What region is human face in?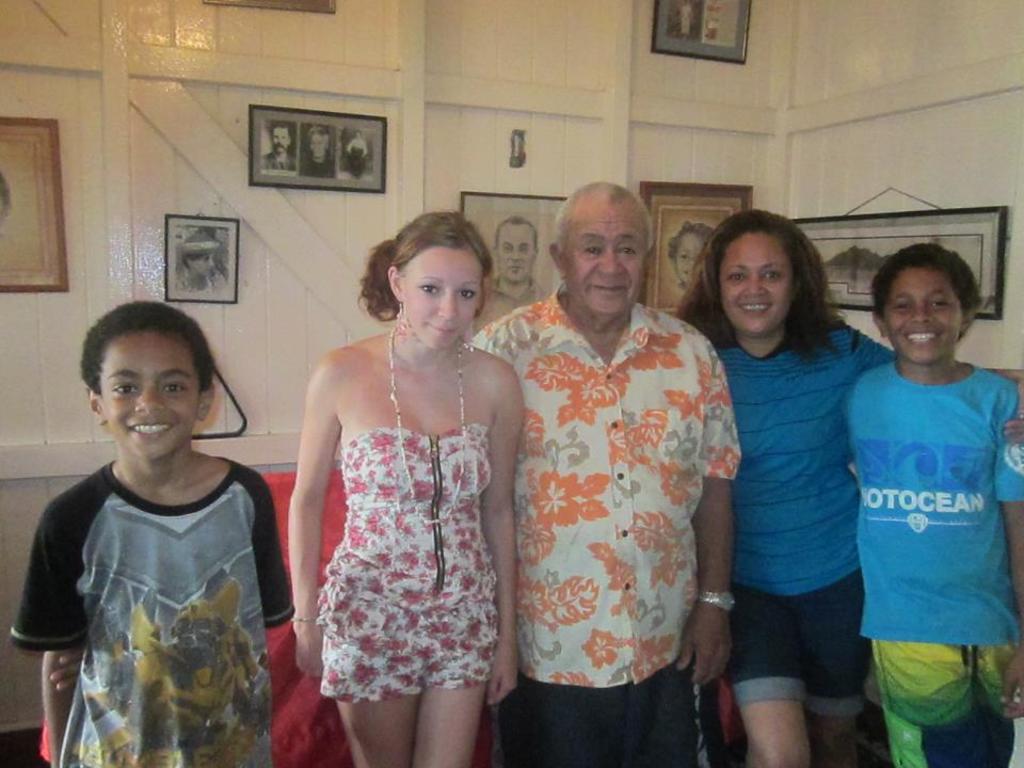
(272,126,288,155).
